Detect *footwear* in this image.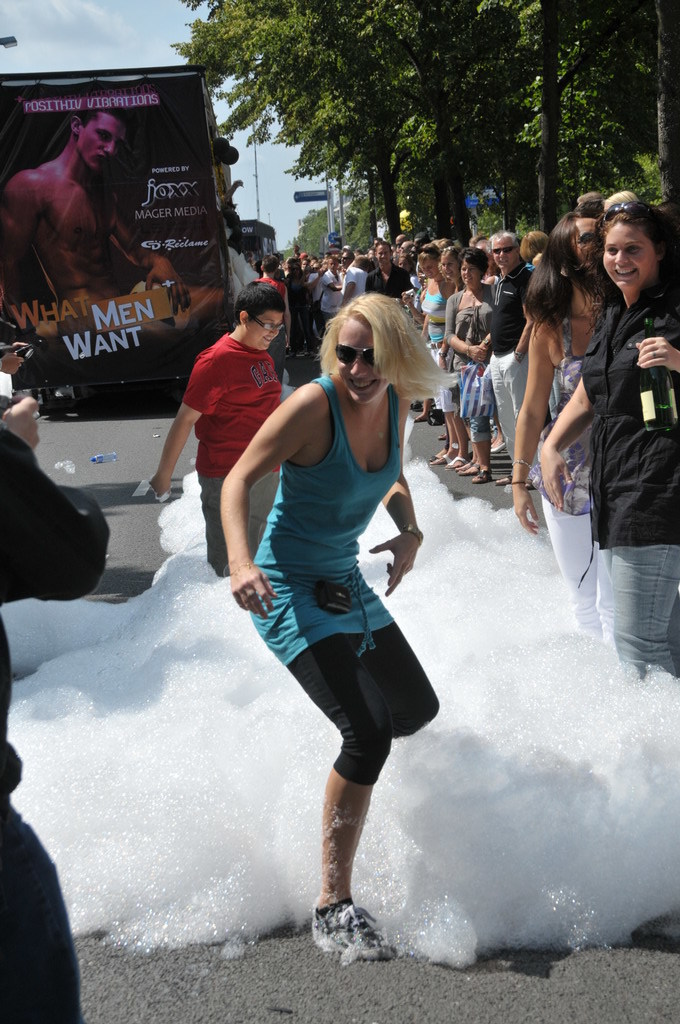
Detection: 302 894 389 967.
